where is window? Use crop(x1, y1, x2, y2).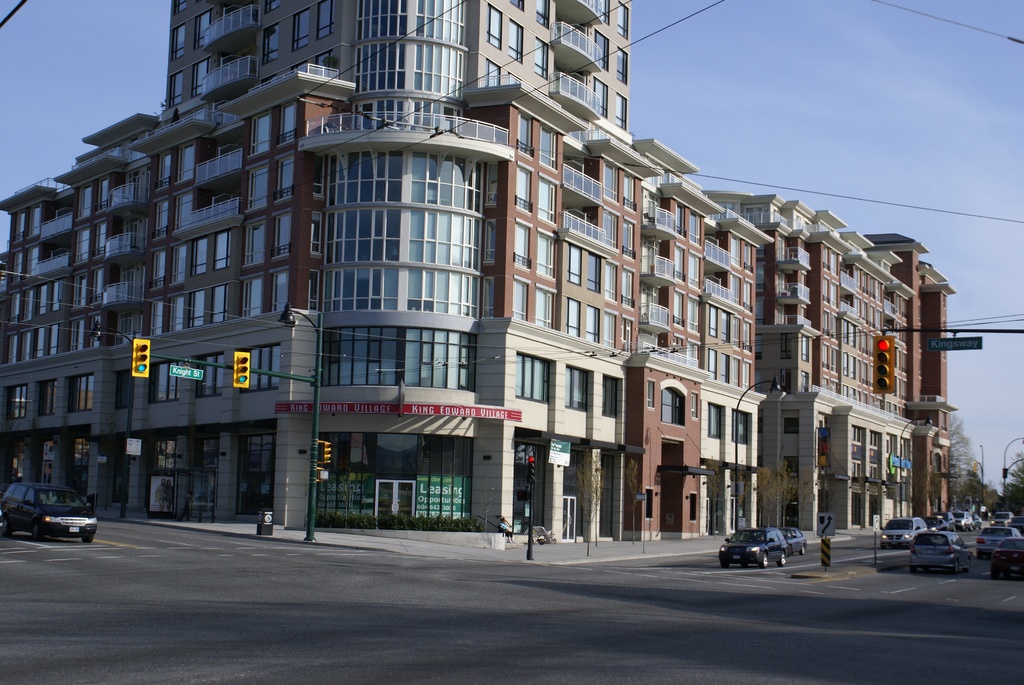
crop(188, 282, 213, 327).
